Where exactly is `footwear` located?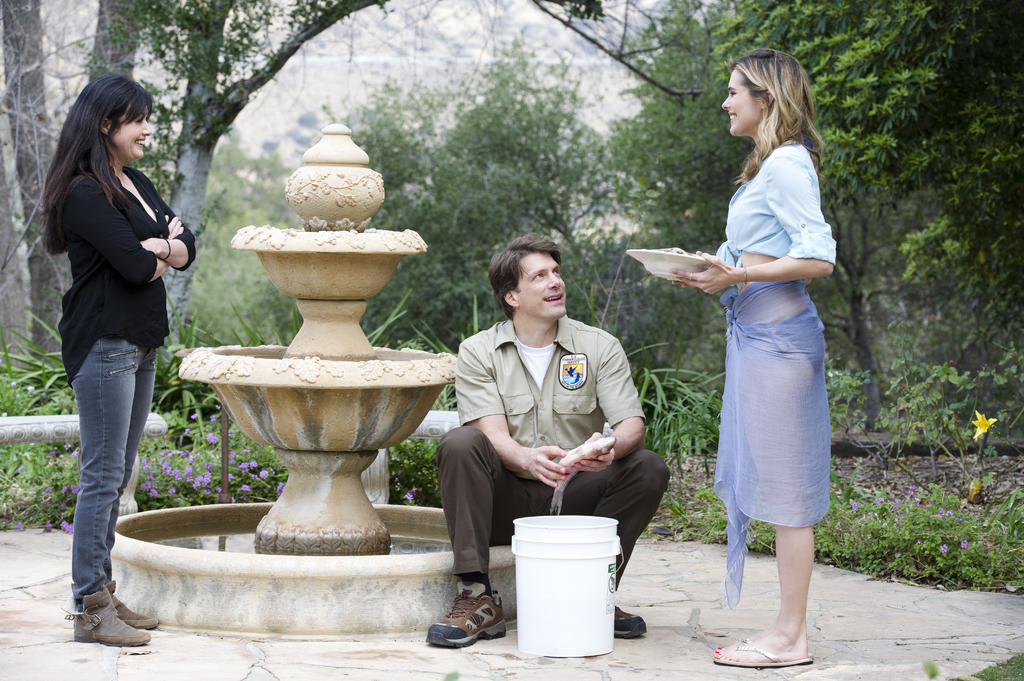
Its bounding box is <region>60, 588, 130, 657</region>.
